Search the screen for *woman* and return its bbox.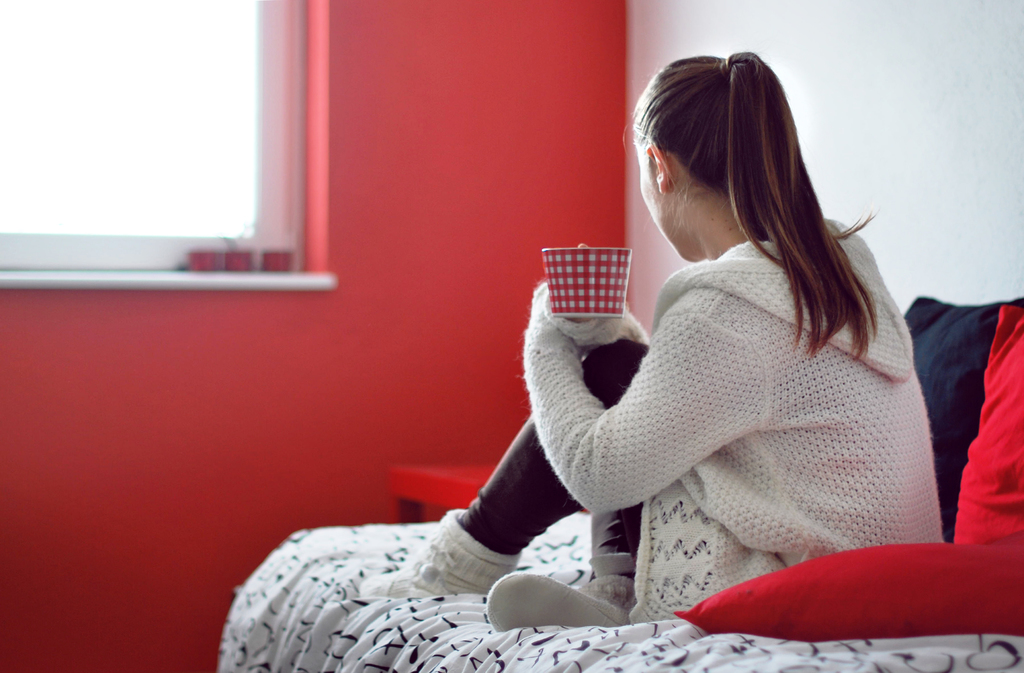
Found: bbox=(412, 68, 955, 647).
